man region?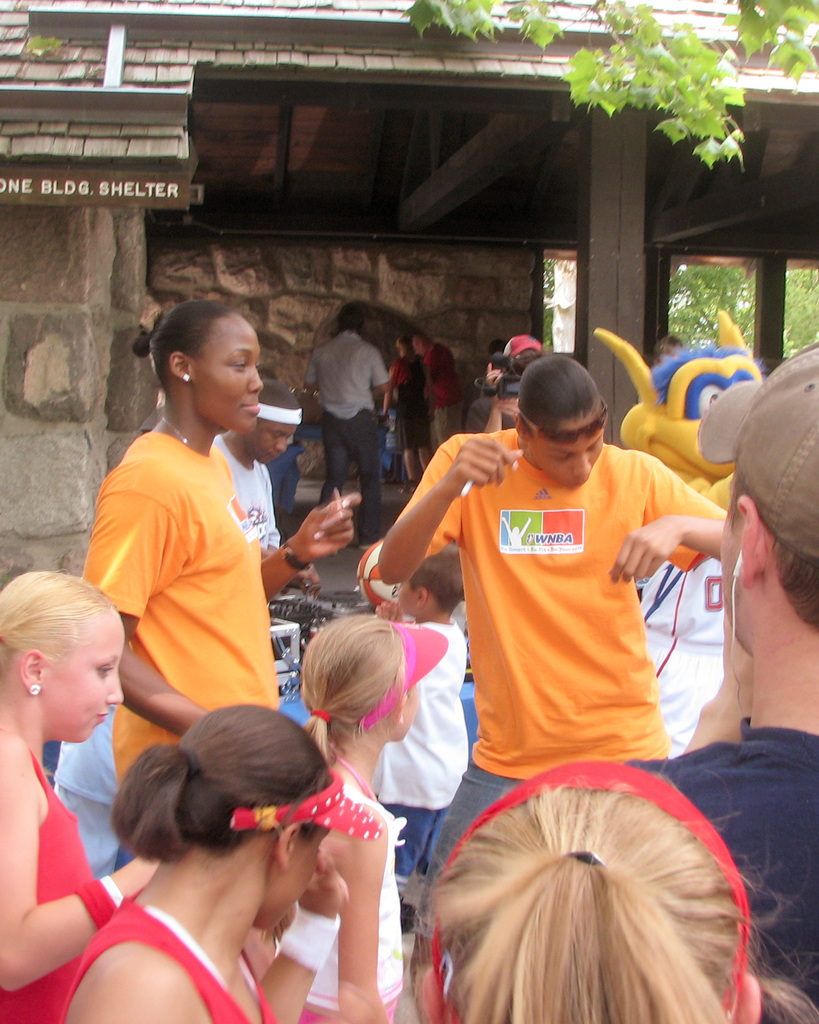
216, 371, 321, 588
